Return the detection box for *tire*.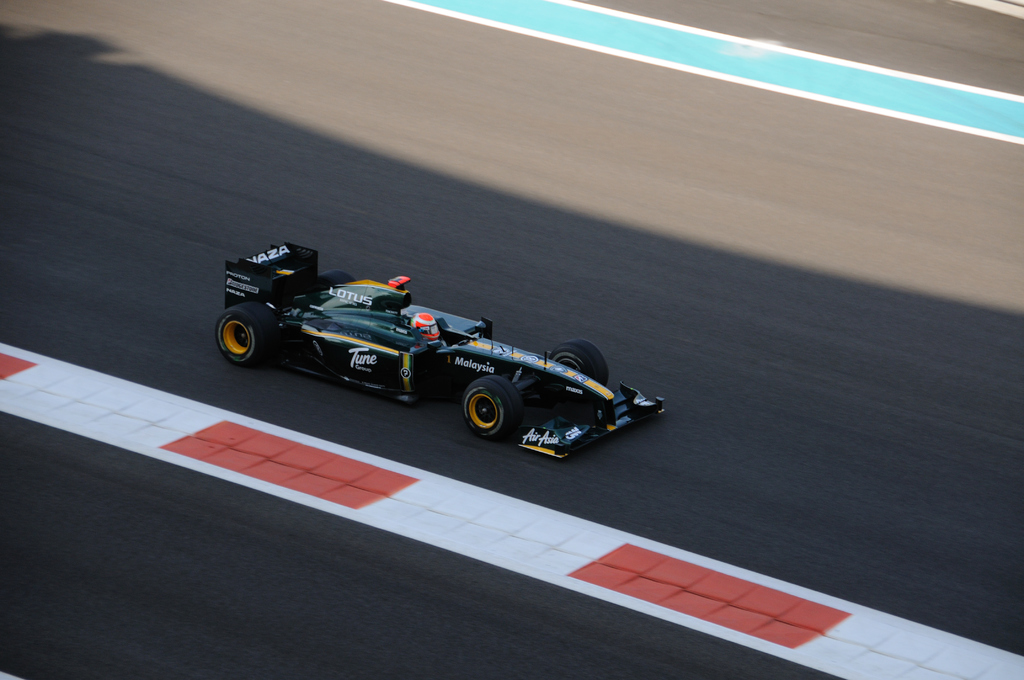
<box>214,296,280,375</box>.
